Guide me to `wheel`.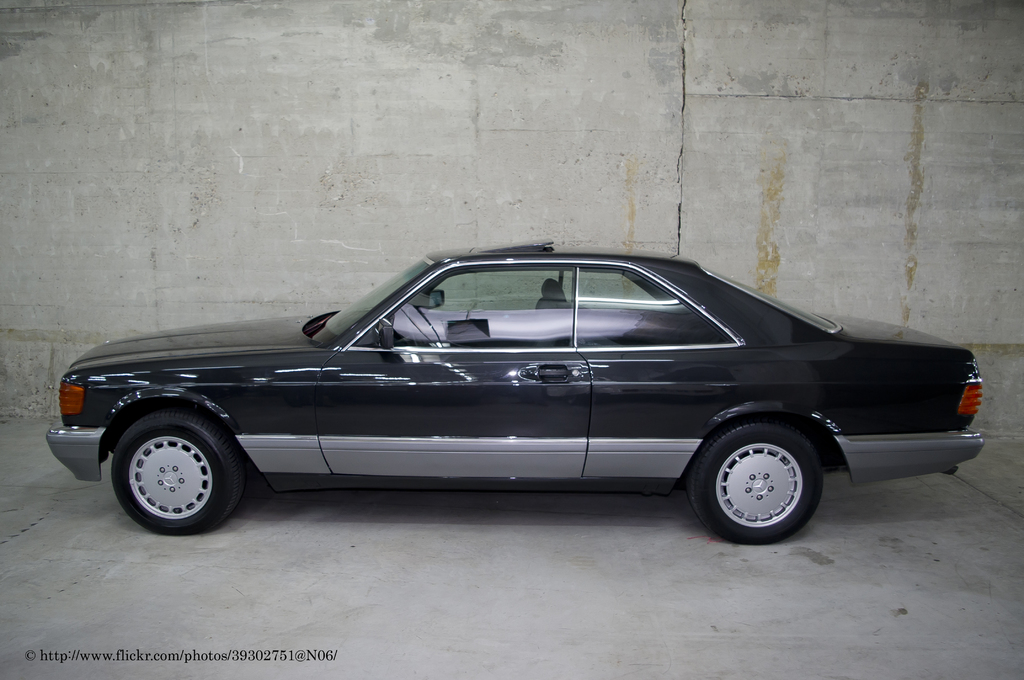
Guidance: left=685, top=422, right=825, bottom=549.
